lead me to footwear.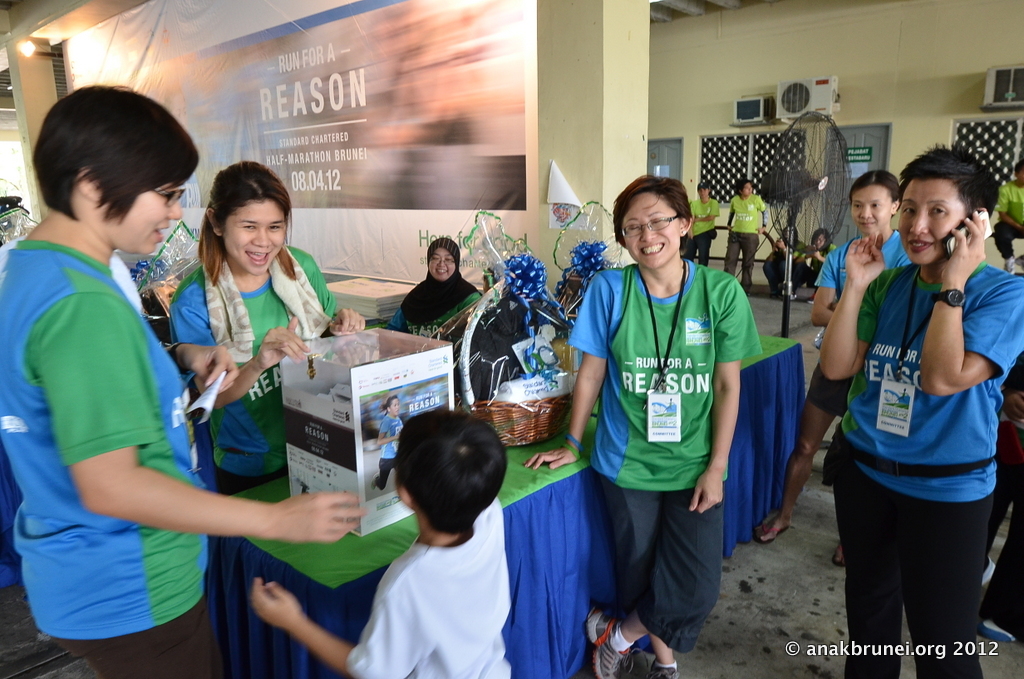
Lead to Rect(827, 541, 845, 572).
